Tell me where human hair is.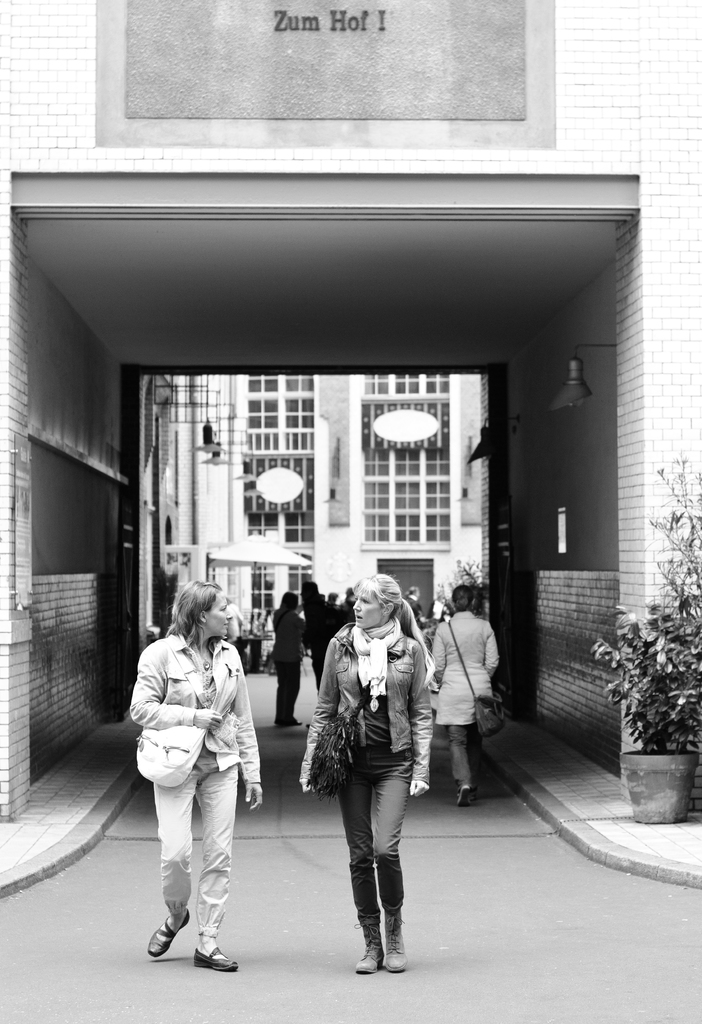
human hair is at 165:577:218:654.
